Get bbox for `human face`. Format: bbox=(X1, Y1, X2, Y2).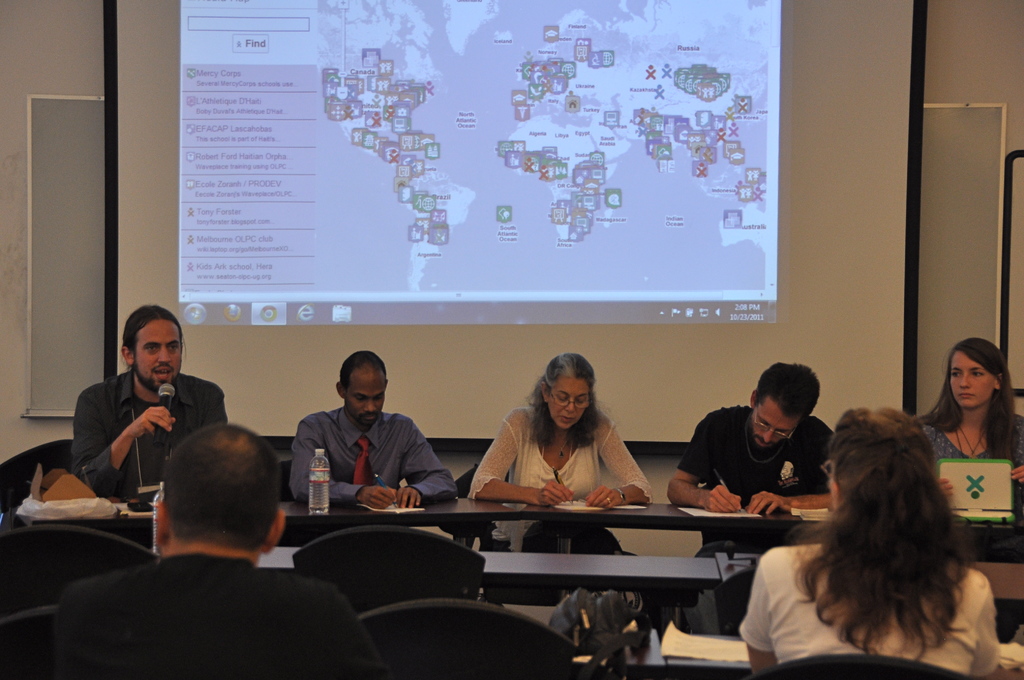
bbox=(136, 318, 180, 387).
